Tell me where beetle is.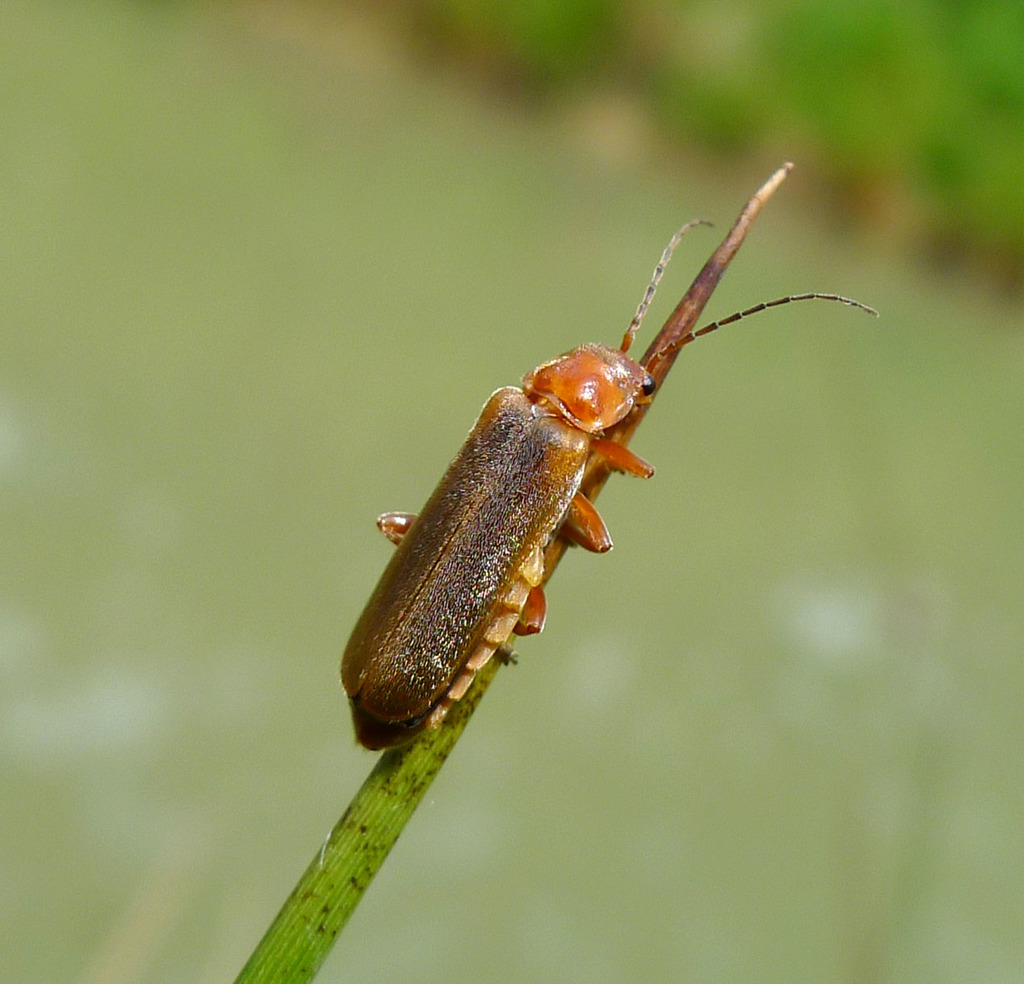
beetle is at 334/182/898/726.
